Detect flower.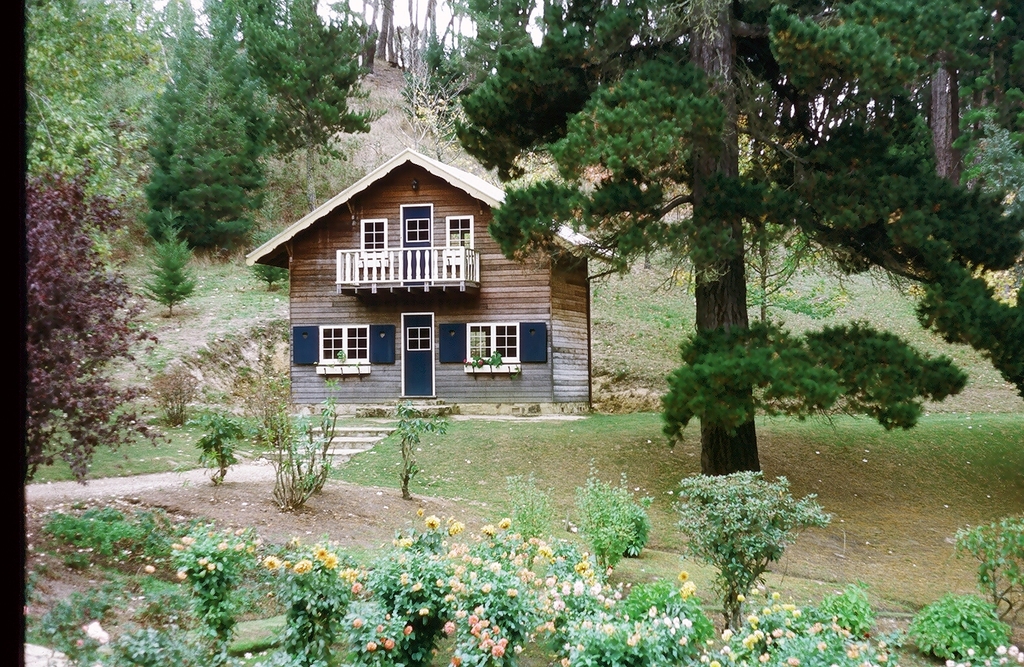
Detected at [291,556,311,574].
